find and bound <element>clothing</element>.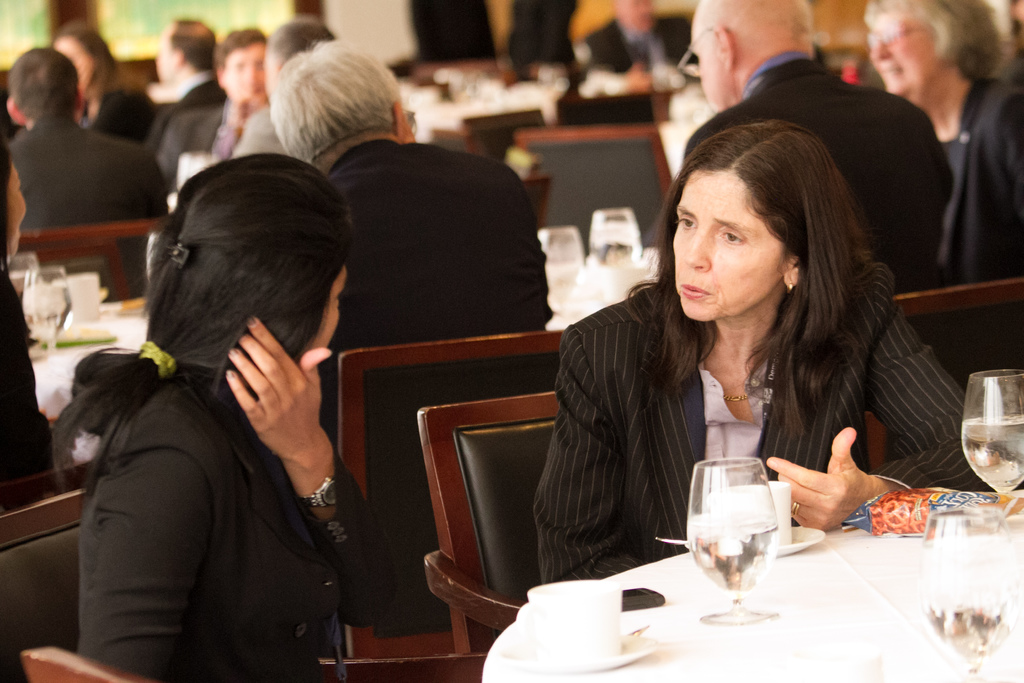
Bound: 154 64 231 161.
